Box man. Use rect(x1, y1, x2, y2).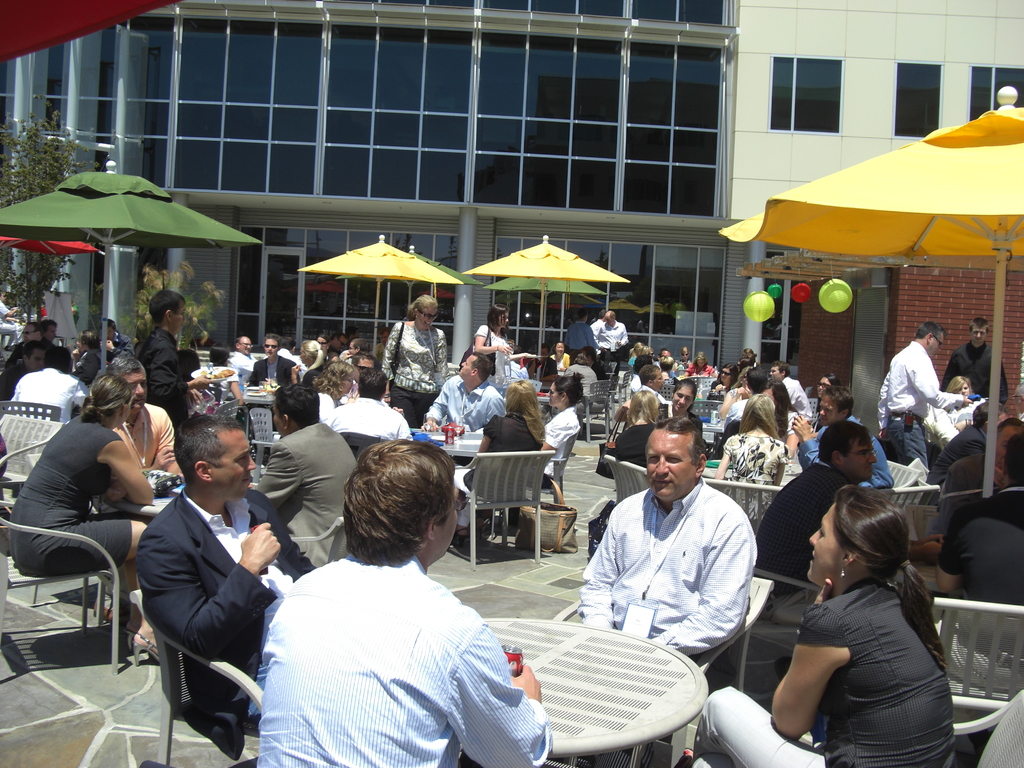
rect(0, 339, 48, 403).
